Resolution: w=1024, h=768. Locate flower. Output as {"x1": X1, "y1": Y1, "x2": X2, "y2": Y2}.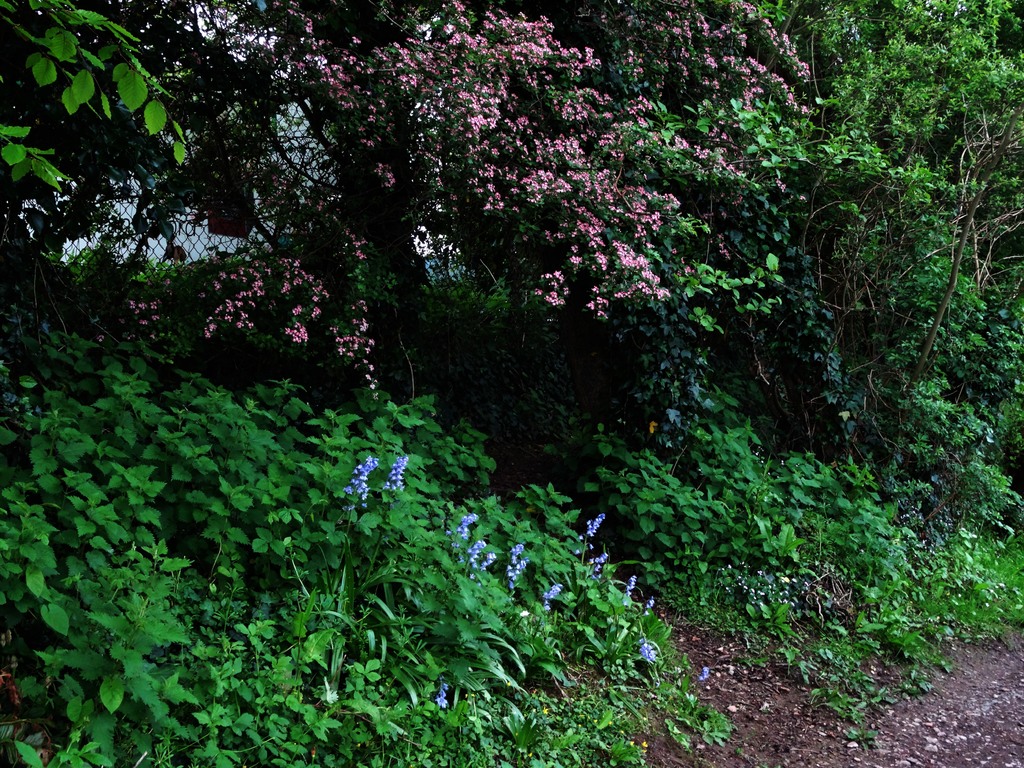
{"x1": 340, "y1": 452, "x2": 393, "y2": 538}.
